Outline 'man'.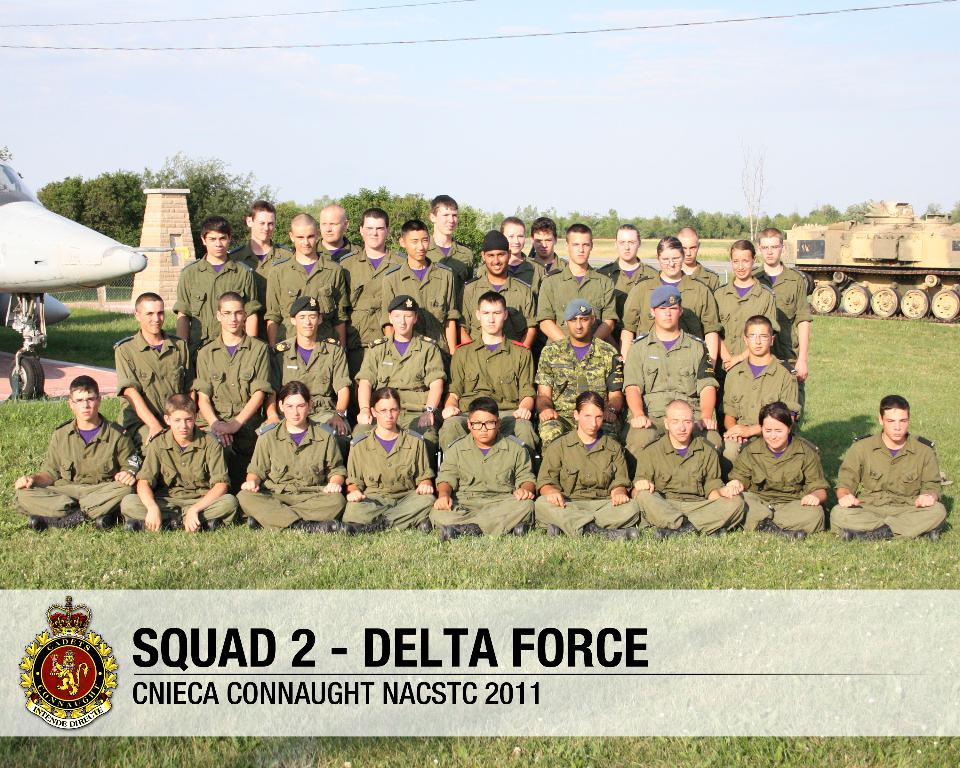
Outline: 193/292/272/474.
